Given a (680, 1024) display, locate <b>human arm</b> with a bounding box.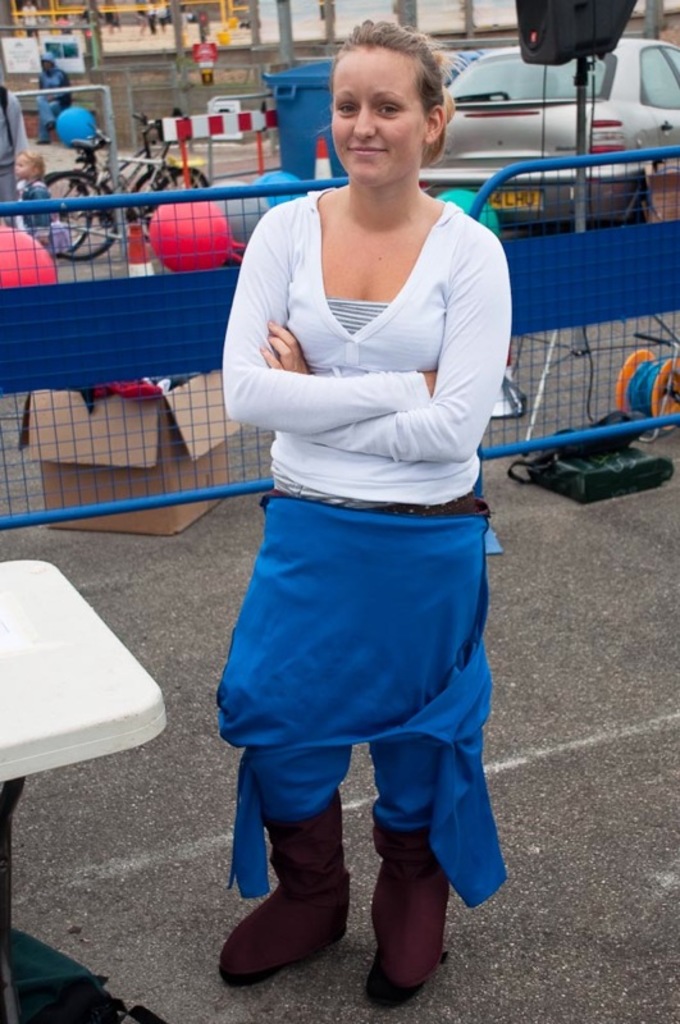
Located: box(222, 204, 437, 430).
